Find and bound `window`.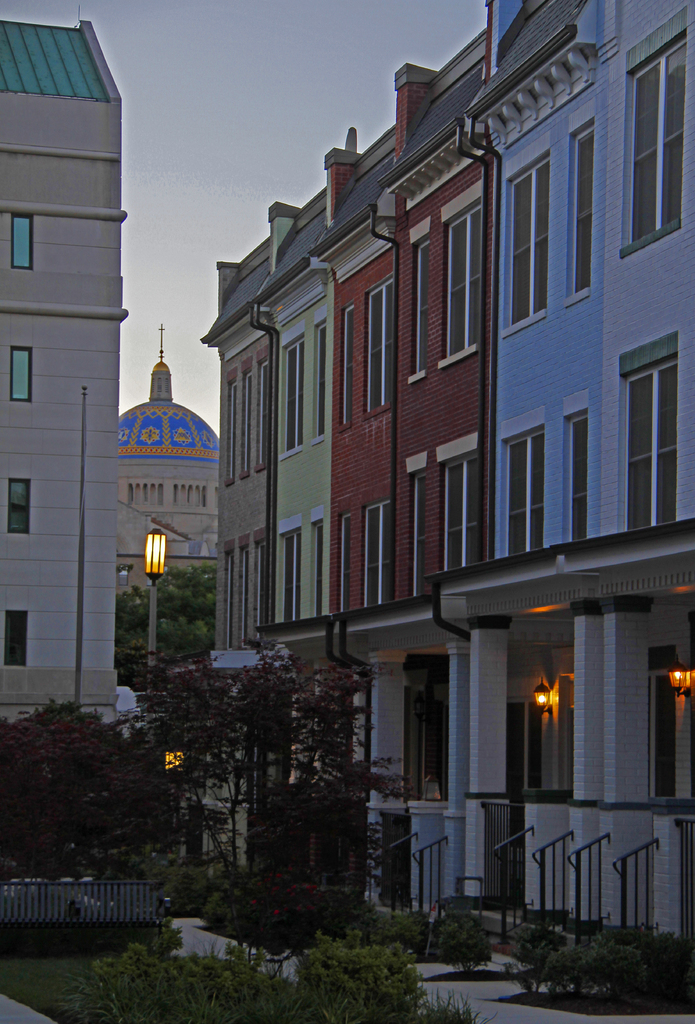
Bound: (401, 232, 429, 382).
